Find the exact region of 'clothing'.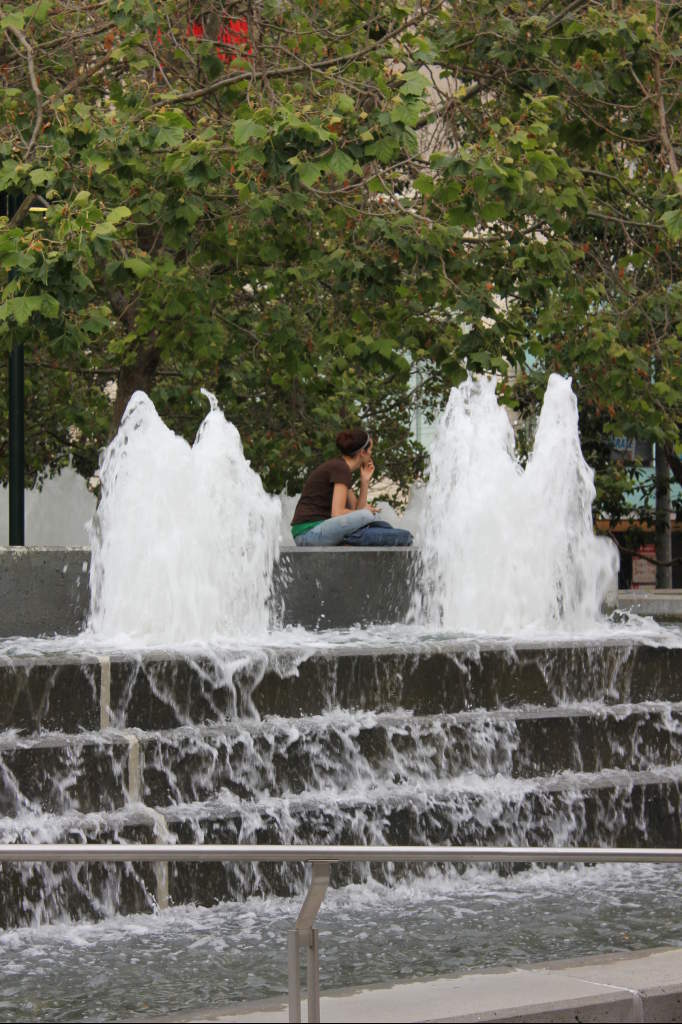
Exact region: x1=291, y1=454, x2=373, y2=549.
